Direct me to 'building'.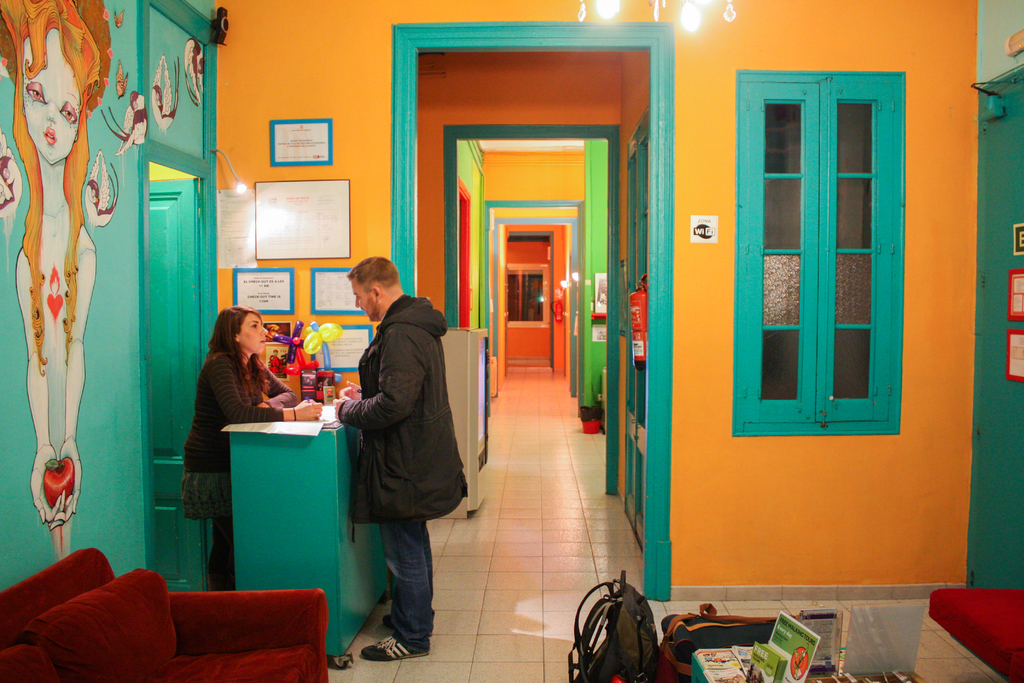
Direction: locate(0, 0, 1023, 682).
